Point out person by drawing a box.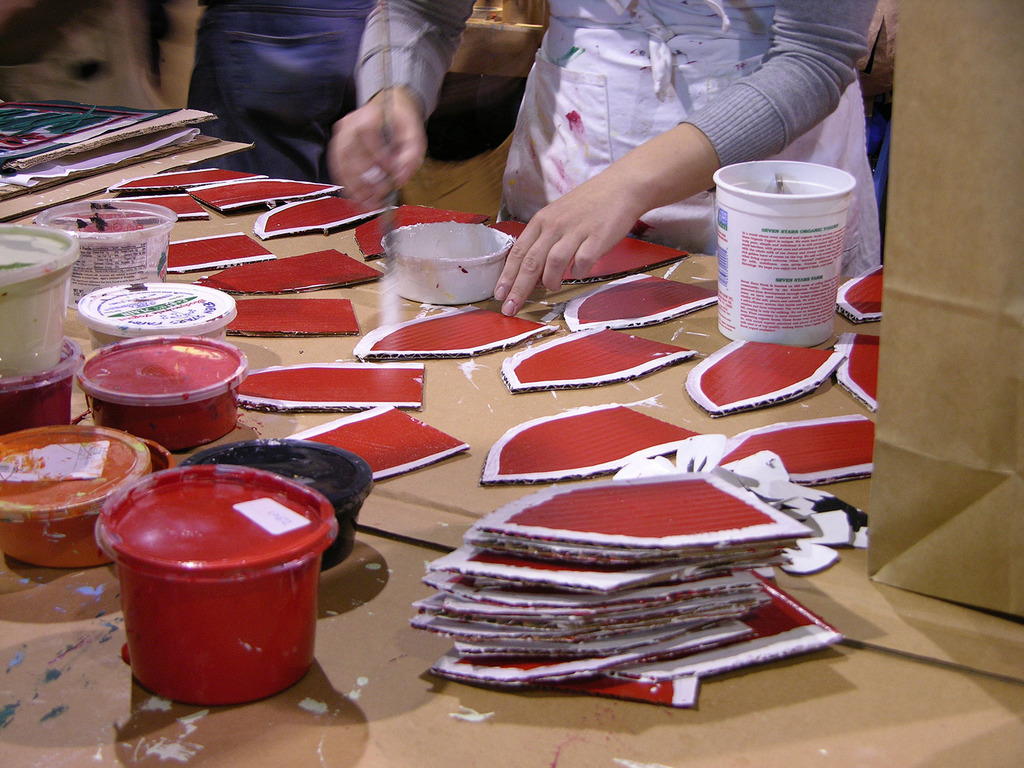
[313,0,890,307].
